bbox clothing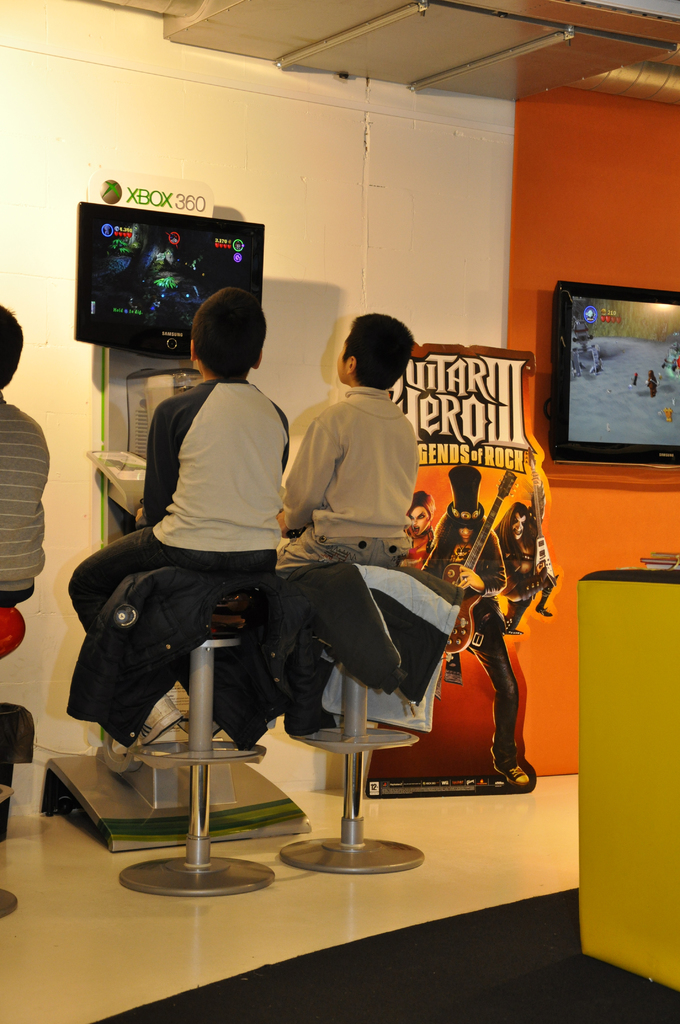
(3,400,50,584)
